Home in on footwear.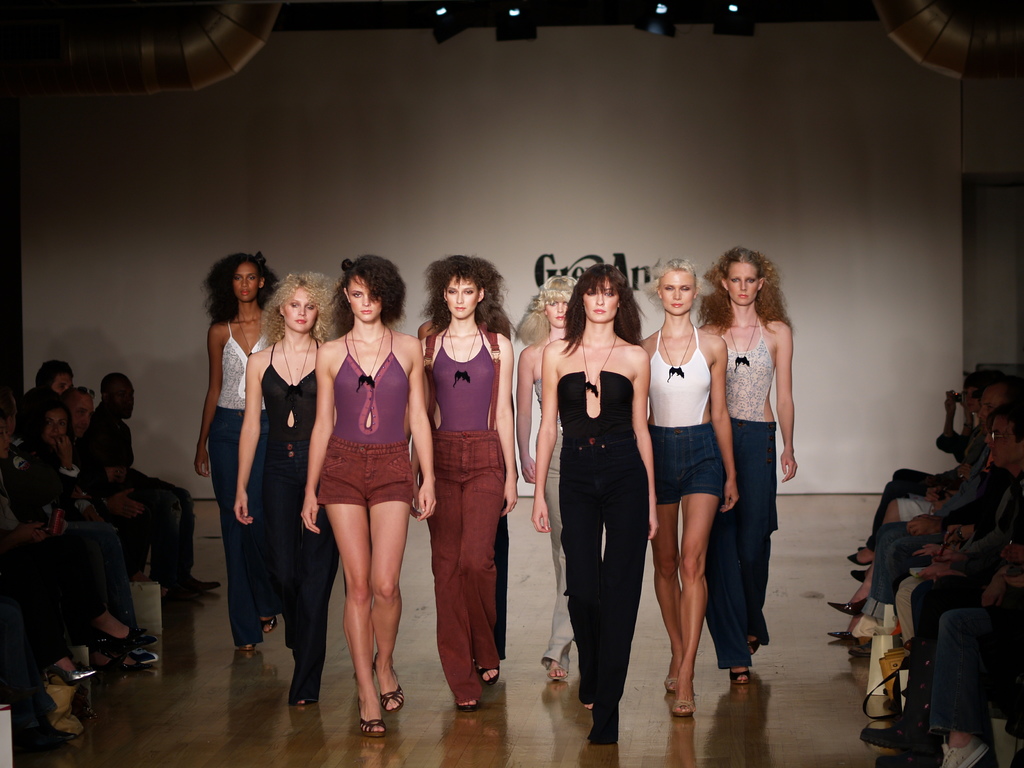
Homed in at pyautogui.locateOnScreen(729, 664, 753, 683).
